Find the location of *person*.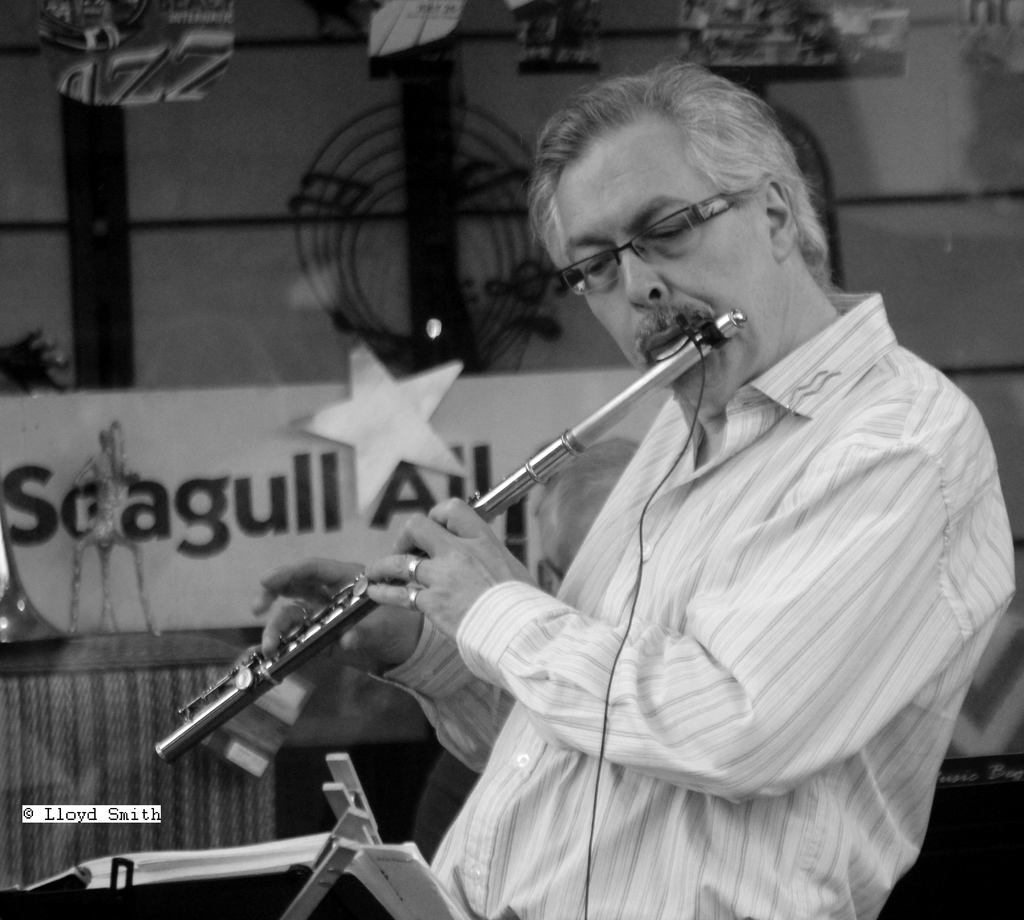
Location: crop(252, 64, 1020, 919).
